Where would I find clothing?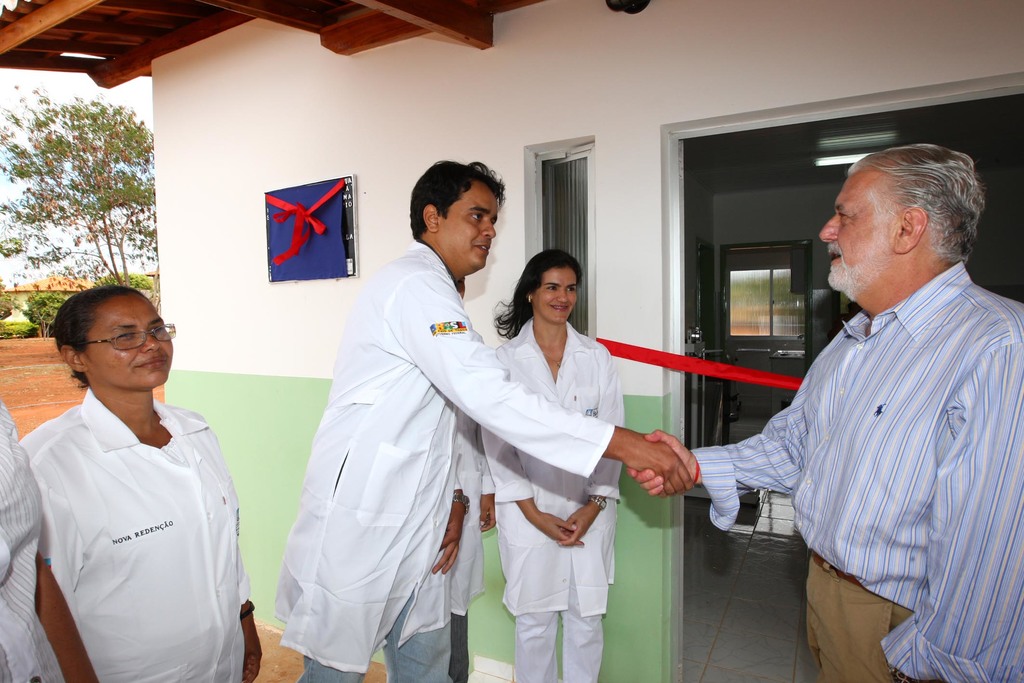
At region(19, 382, 259, 682).
